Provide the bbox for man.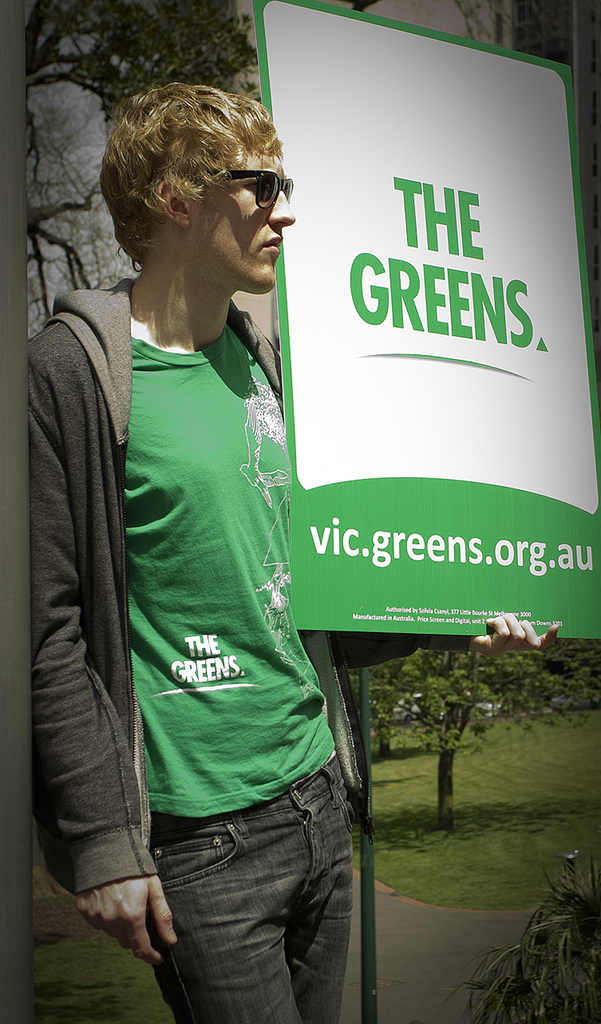
[5,91,374,1023].
